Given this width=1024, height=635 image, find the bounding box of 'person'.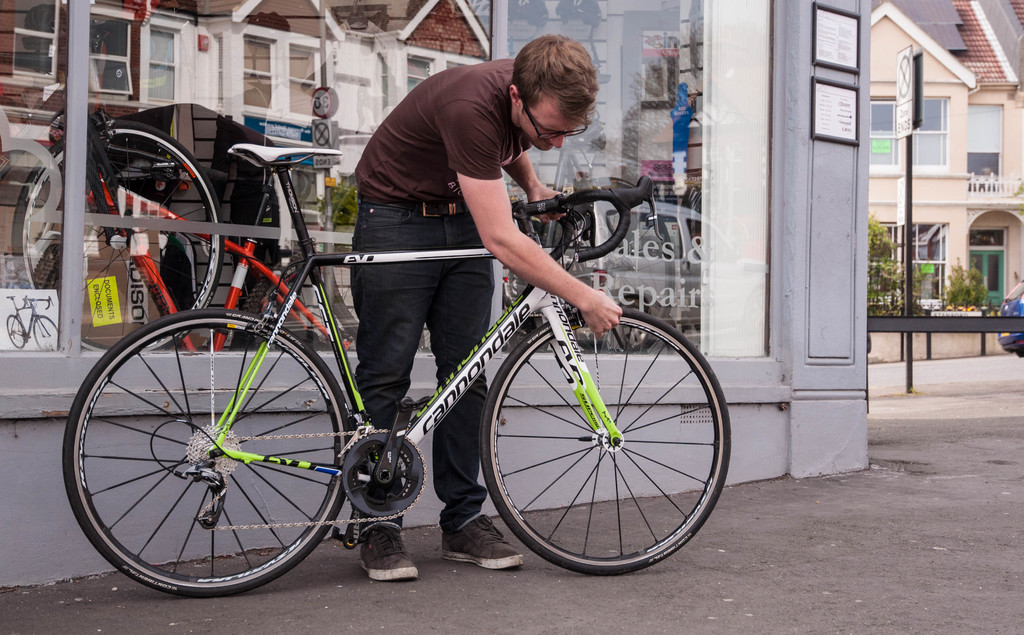
box=[341, 38, 619, 576].
